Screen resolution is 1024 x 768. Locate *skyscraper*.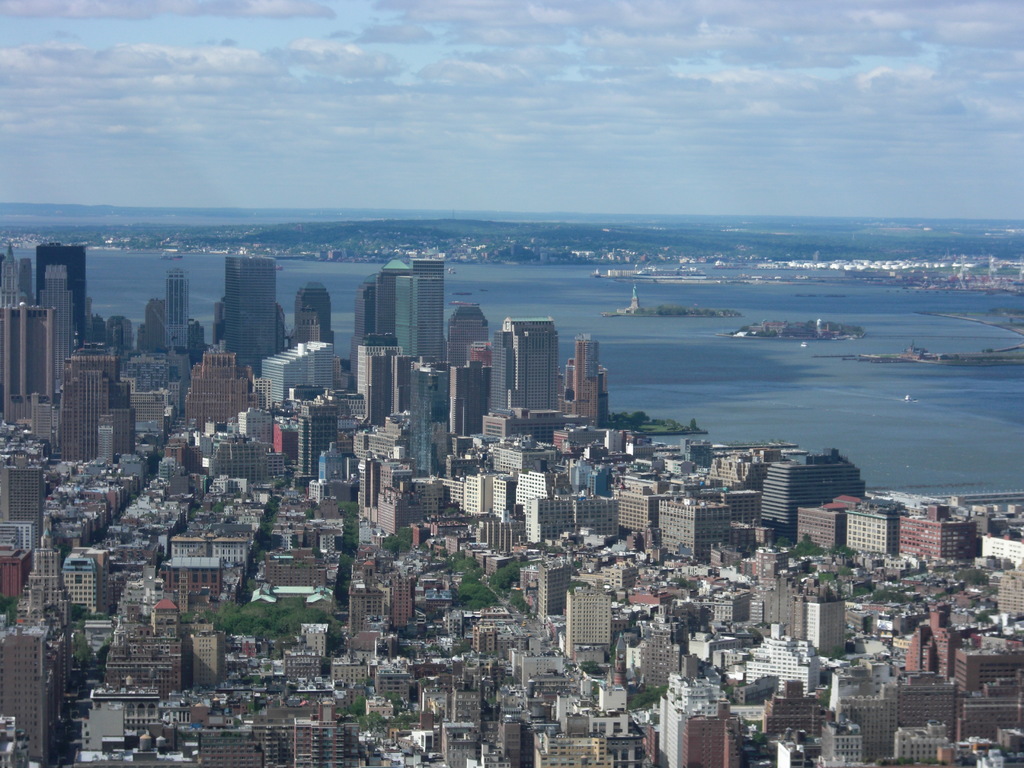
bbox=(165, 273, 195, 362).
